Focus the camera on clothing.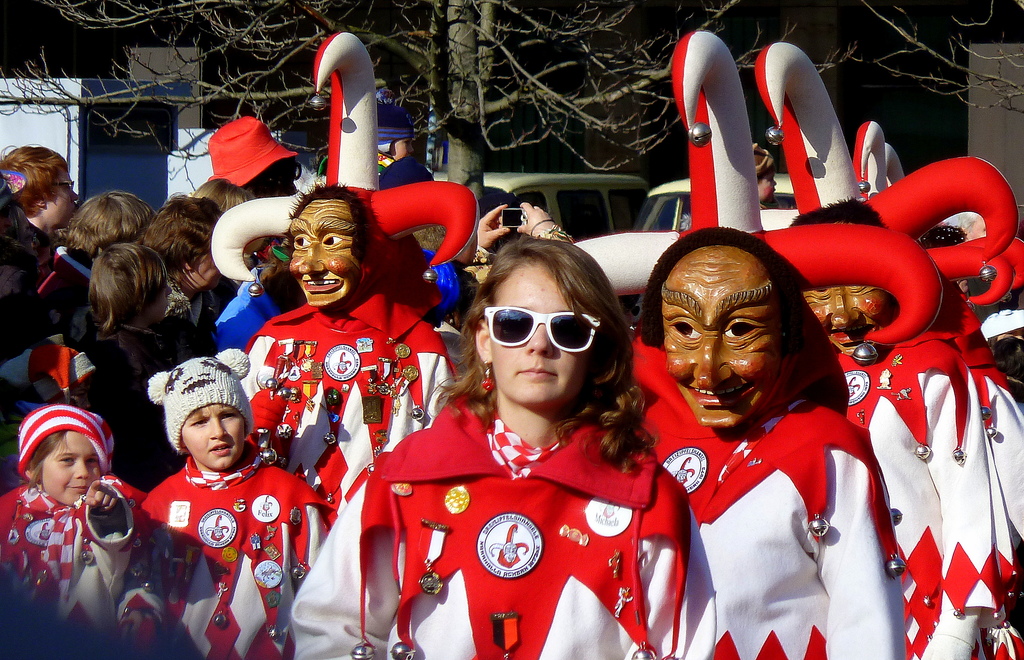
Focus region: region(134, 433, 334, 659).
